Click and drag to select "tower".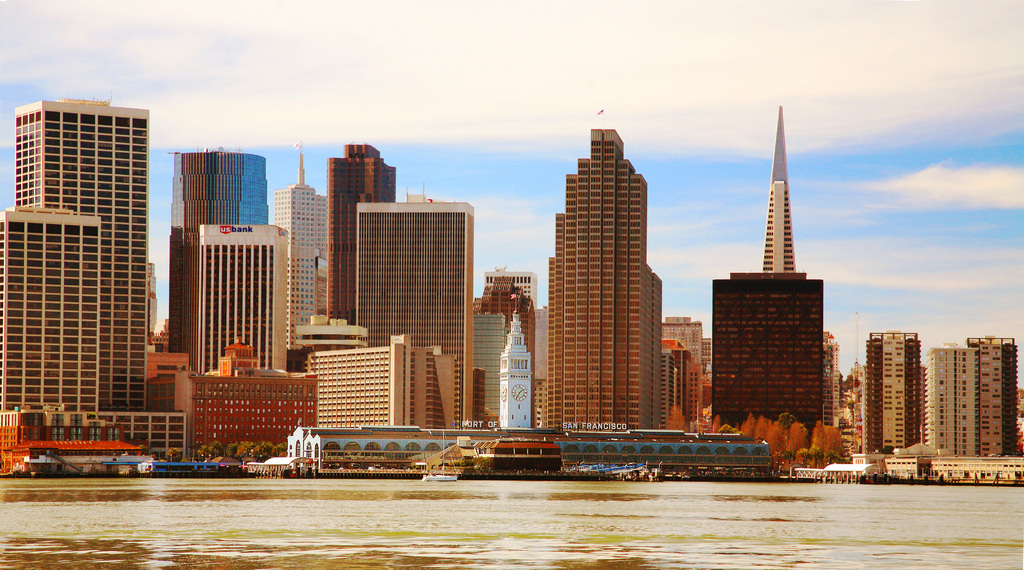
Selection: x1=925 y1=332 x2=1023 y2=455.
